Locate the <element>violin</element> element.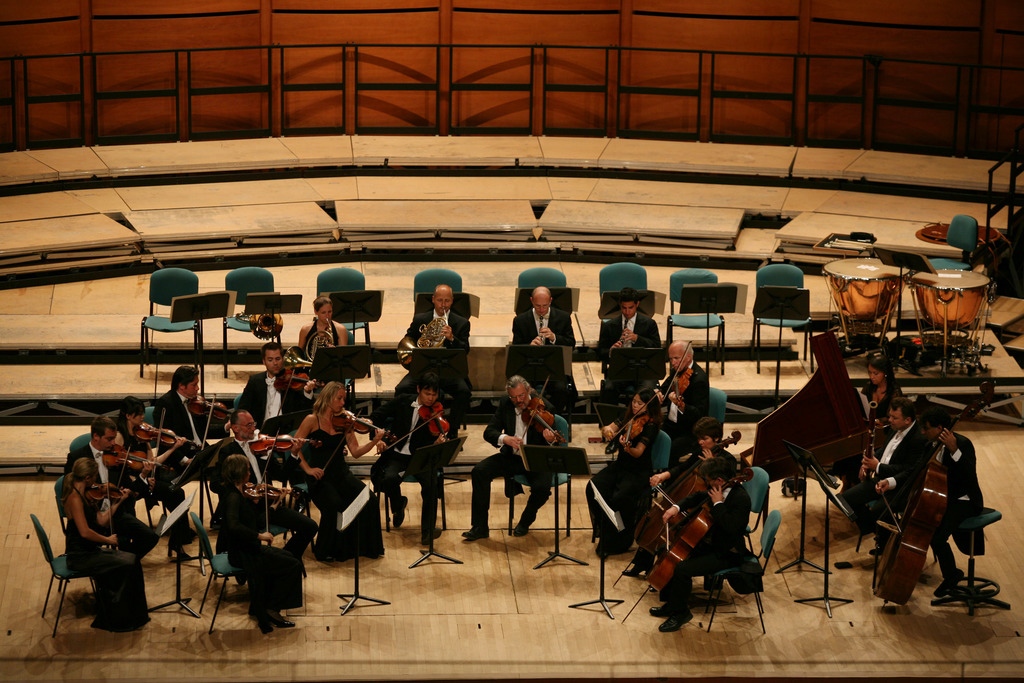
Element bbox: crop(178, 378, 236, 449).
